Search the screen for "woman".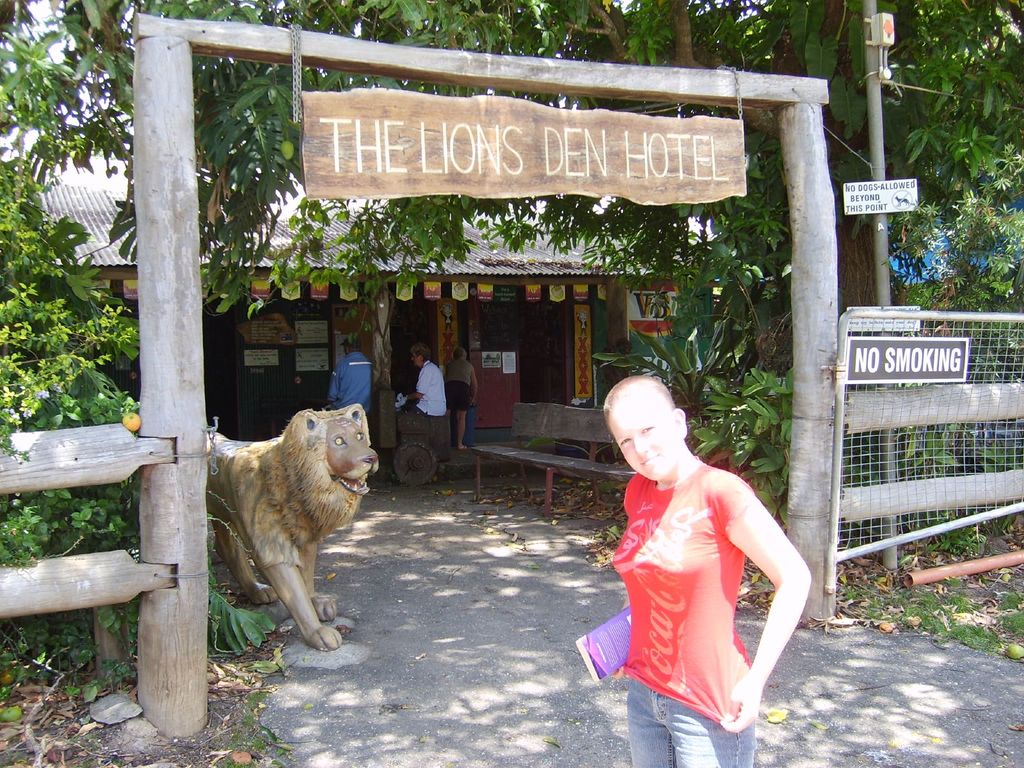
Found at 584:388:801:744.
